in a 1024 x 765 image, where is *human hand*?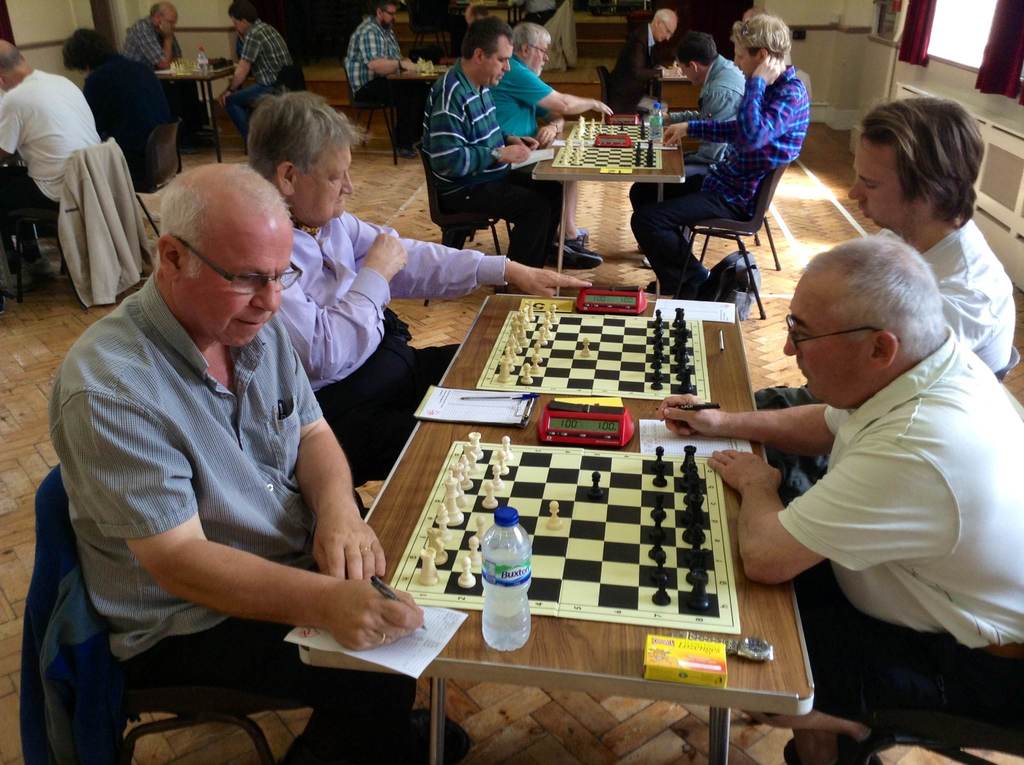
<box>499,143,531,161</box>.
